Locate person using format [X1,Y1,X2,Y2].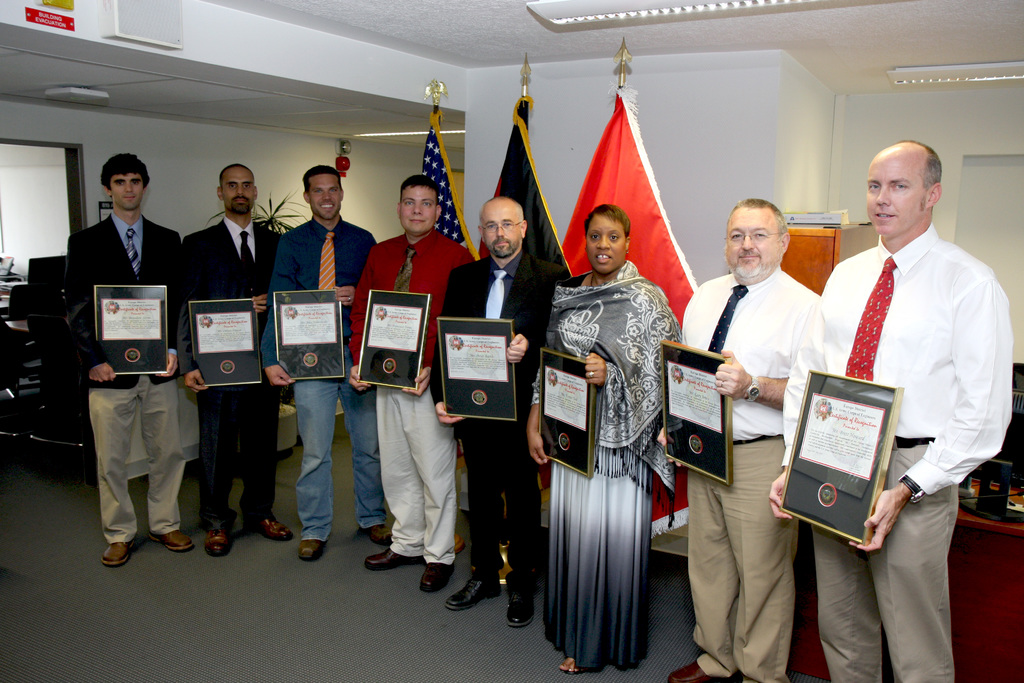
[61,152,181,572].
